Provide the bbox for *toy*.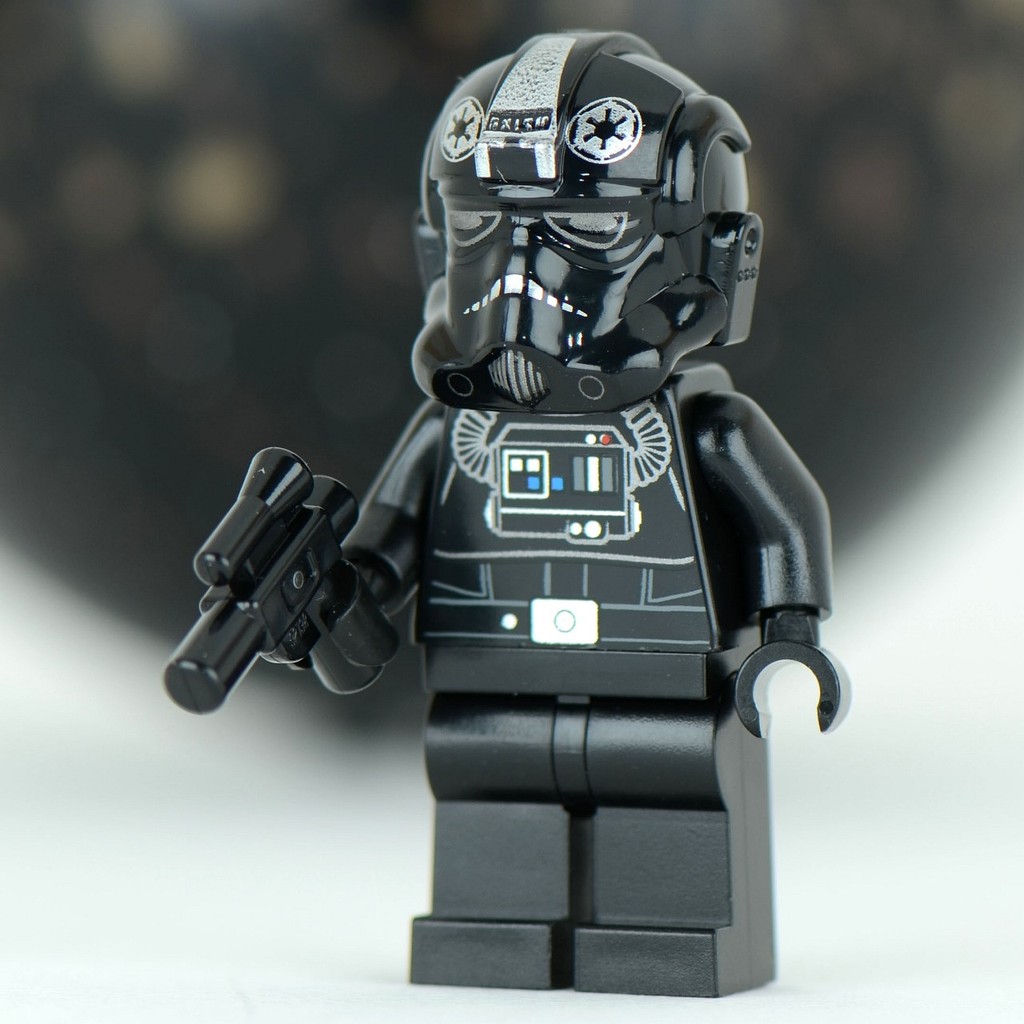
<region>155, 8, 871, 937</region>.
